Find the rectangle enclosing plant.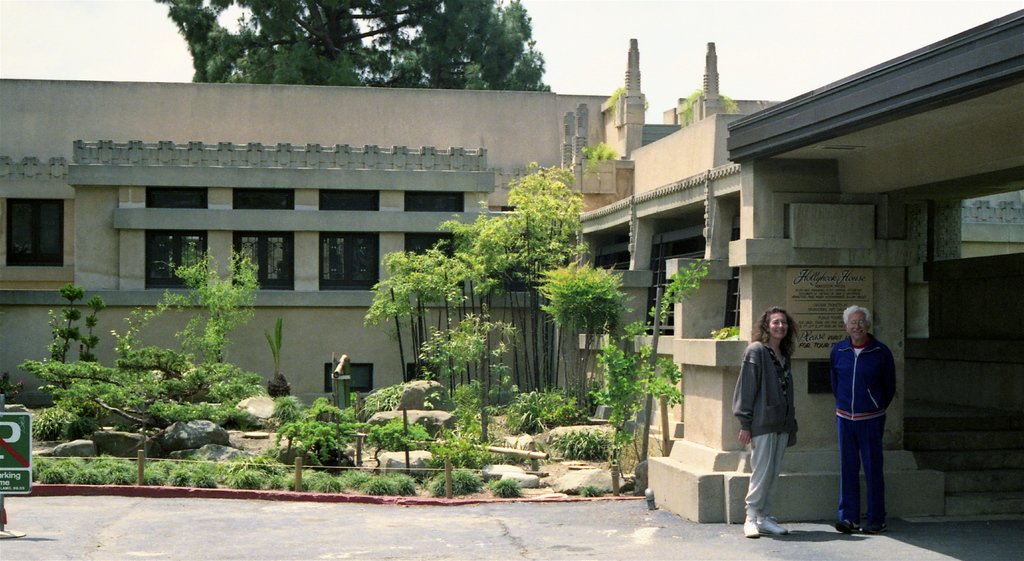
[x1=504, y1=389, x2=586, y2=435].
